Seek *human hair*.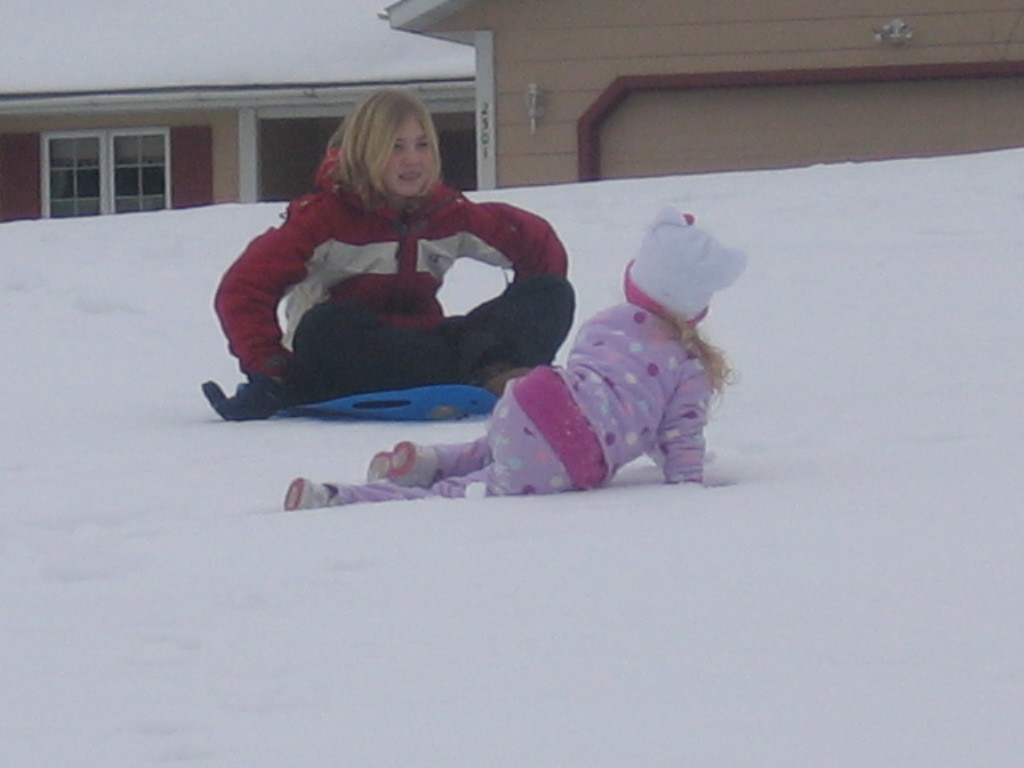
Rect(324, 86, 441, 207).
